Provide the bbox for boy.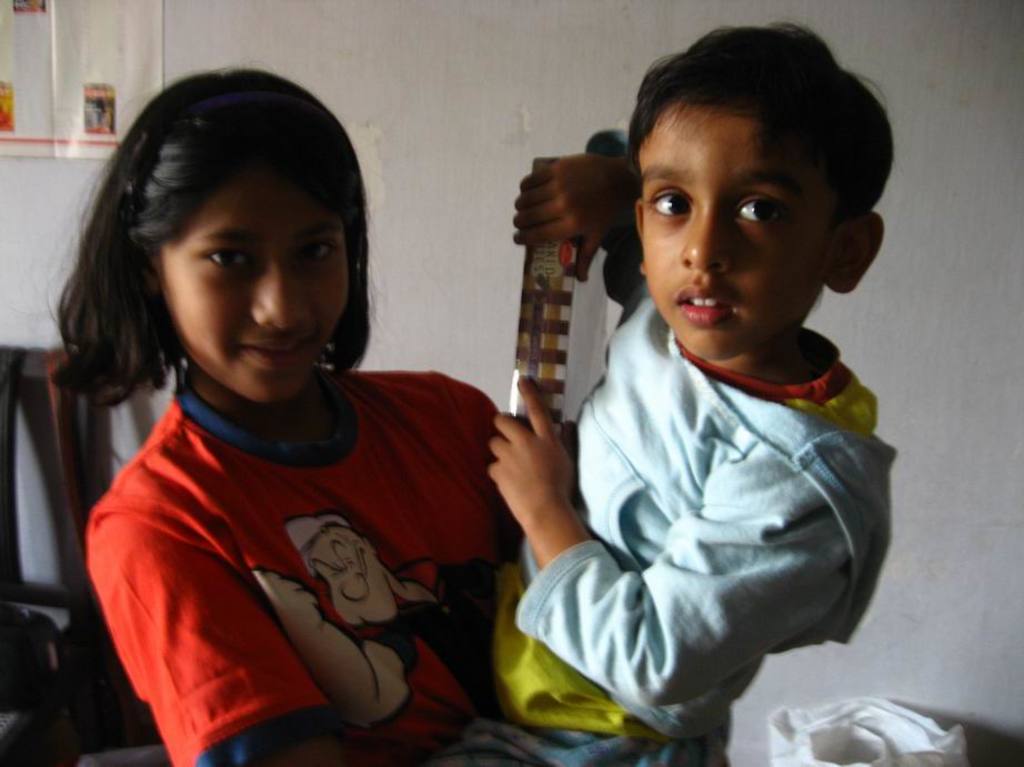
[500,20,907,764].
